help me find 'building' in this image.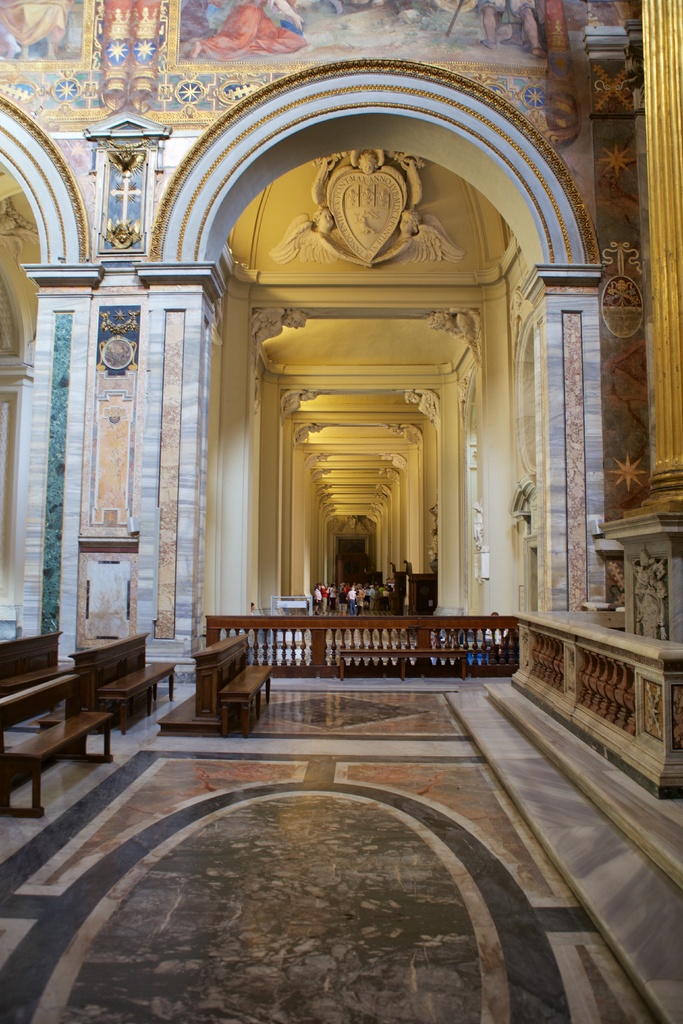
Found it: {"x1": 0, "y1": 0, "x2": 682, "y2": 1023}.
